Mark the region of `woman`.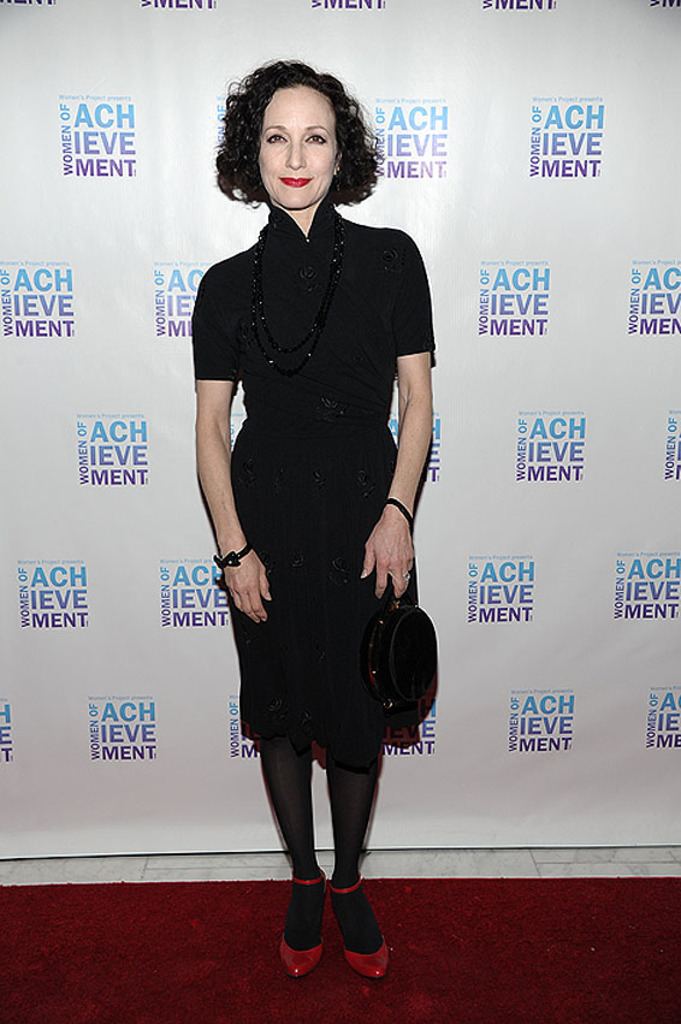
Region: 164,60,454,988.
